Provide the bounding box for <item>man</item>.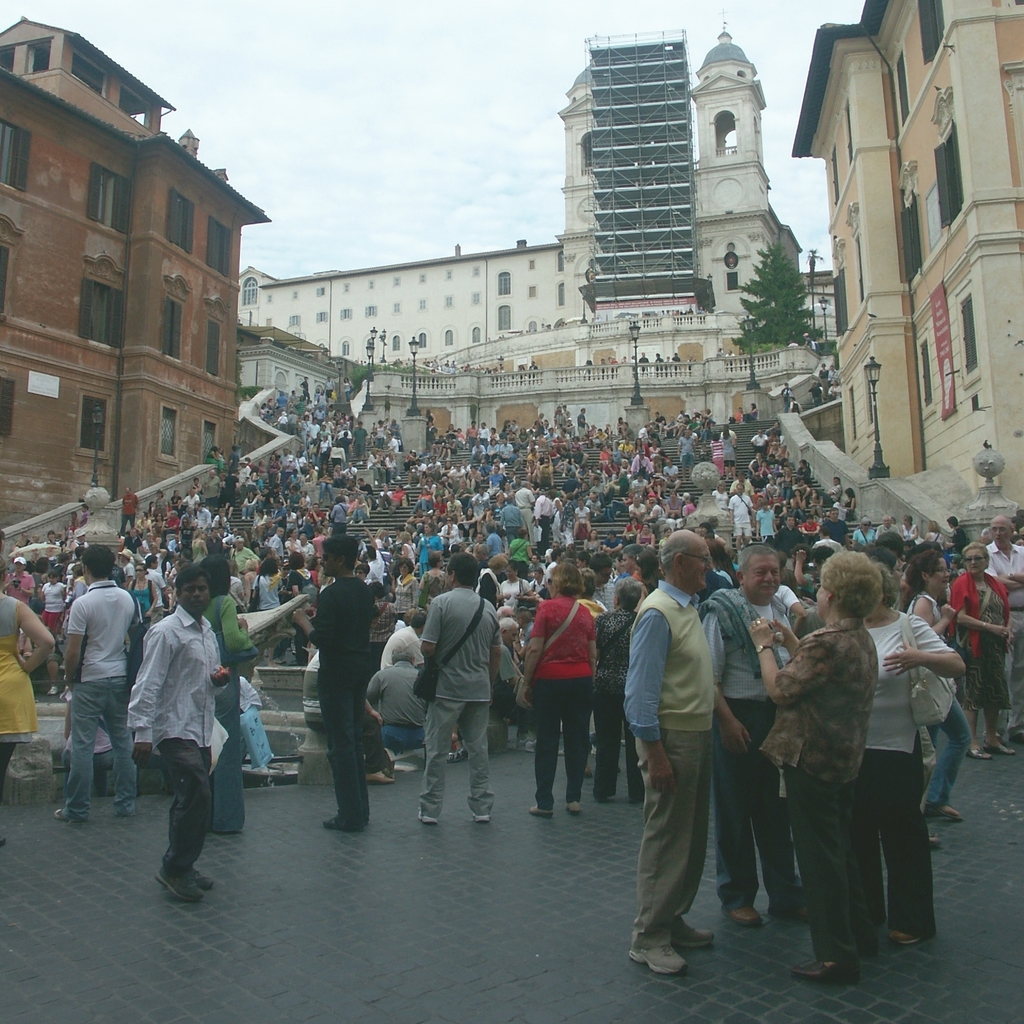
449:495:463:513.
